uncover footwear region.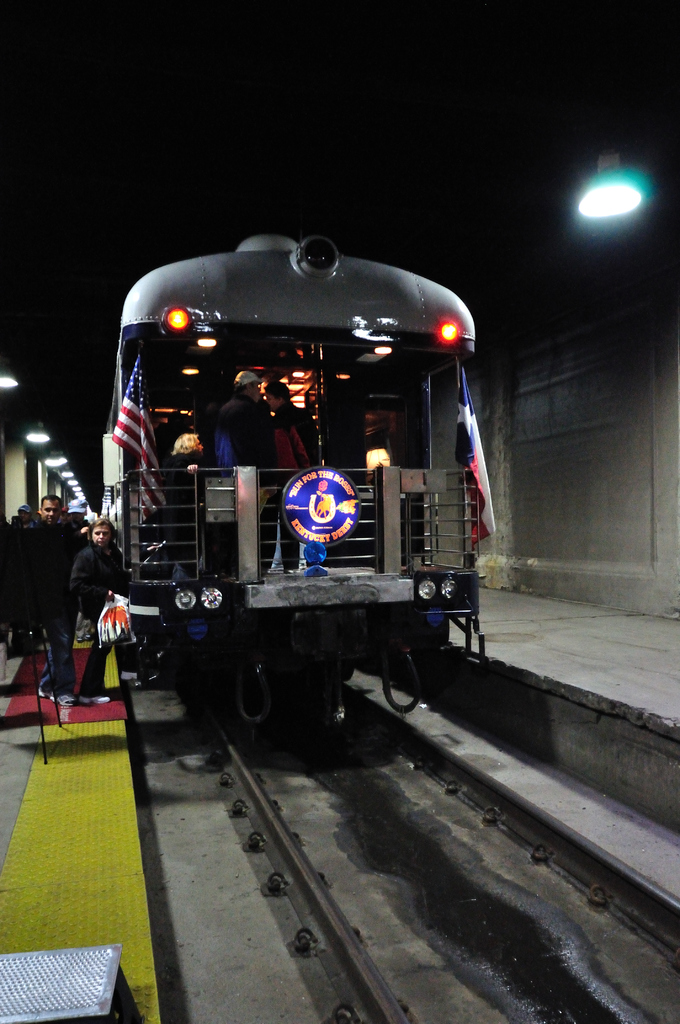
Uncovered: (left=57, top=687, right=99, bottom=708).
